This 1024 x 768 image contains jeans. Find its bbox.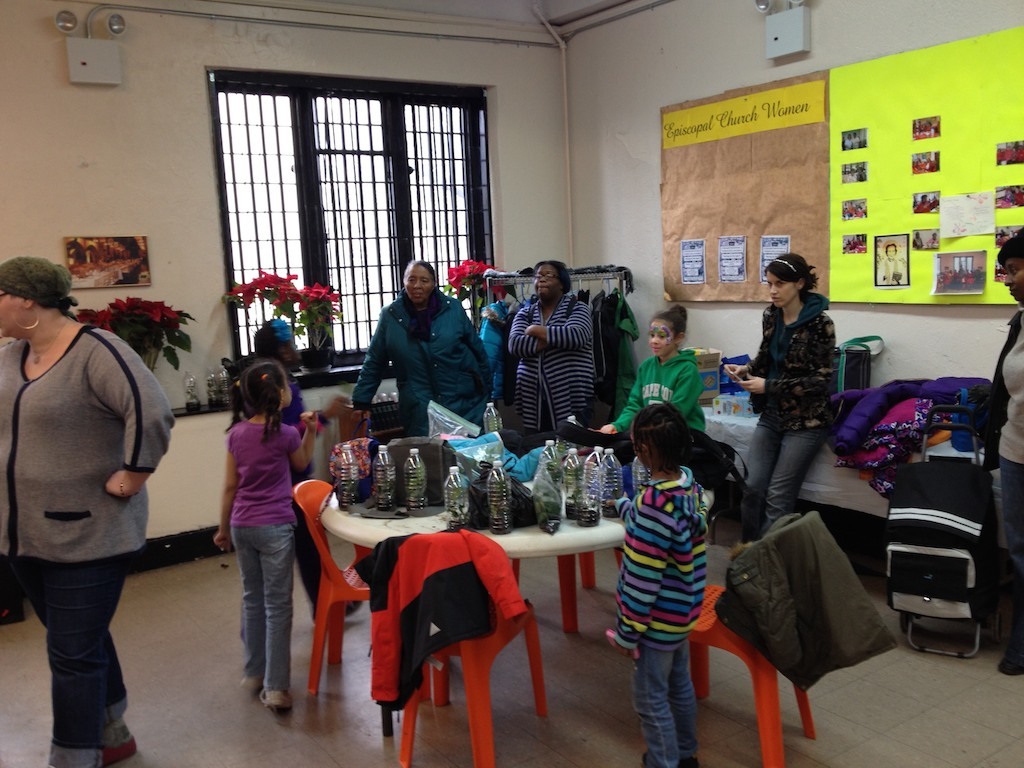
{"x1": 1012, "y1": 461, "x2": 1023, "y2": 602}.
